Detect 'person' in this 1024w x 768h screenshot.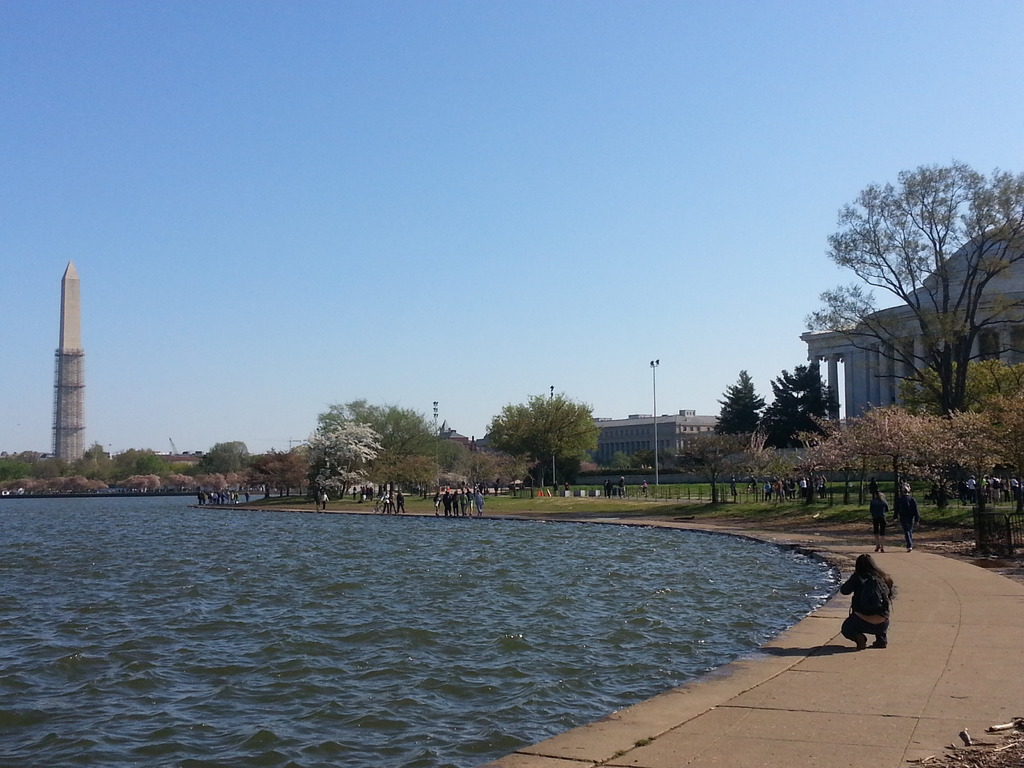
Detection: l=319, t=491, r=327, b=511.
